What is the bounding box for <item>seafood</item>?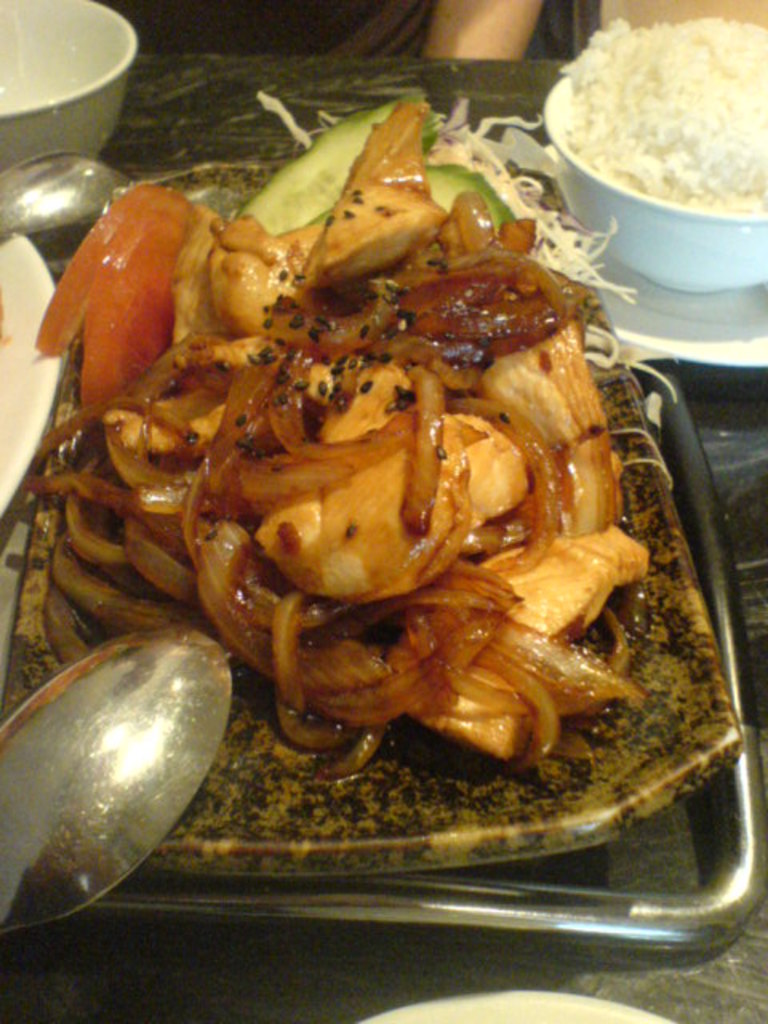
[26,101,654,787].
